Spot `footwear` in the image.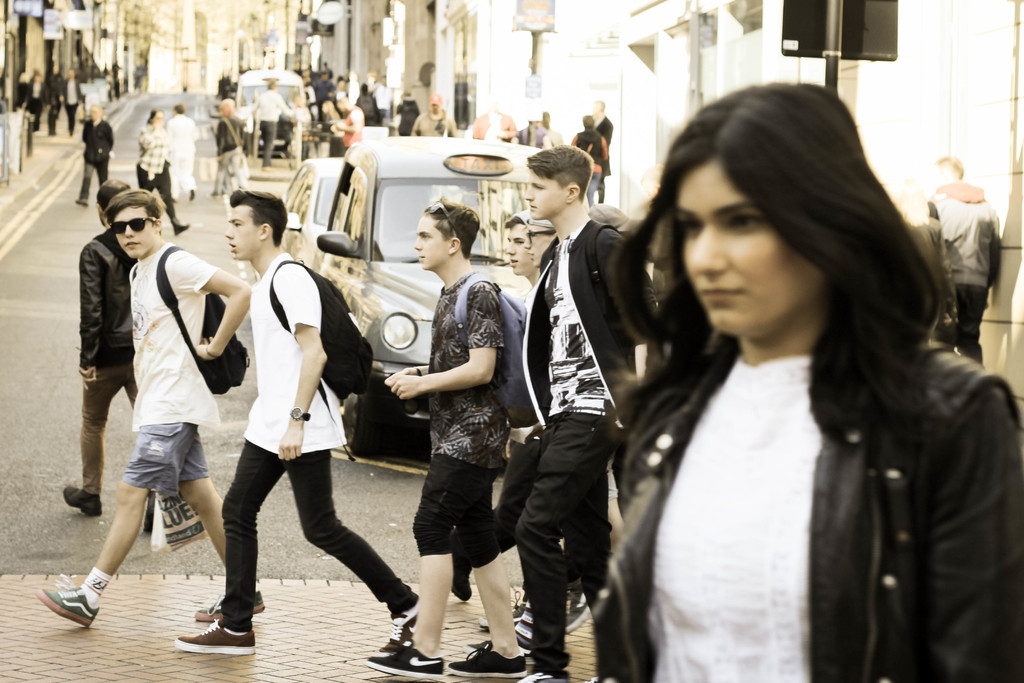
`footwear` found at l=450, t=646, r=526, b=672.
